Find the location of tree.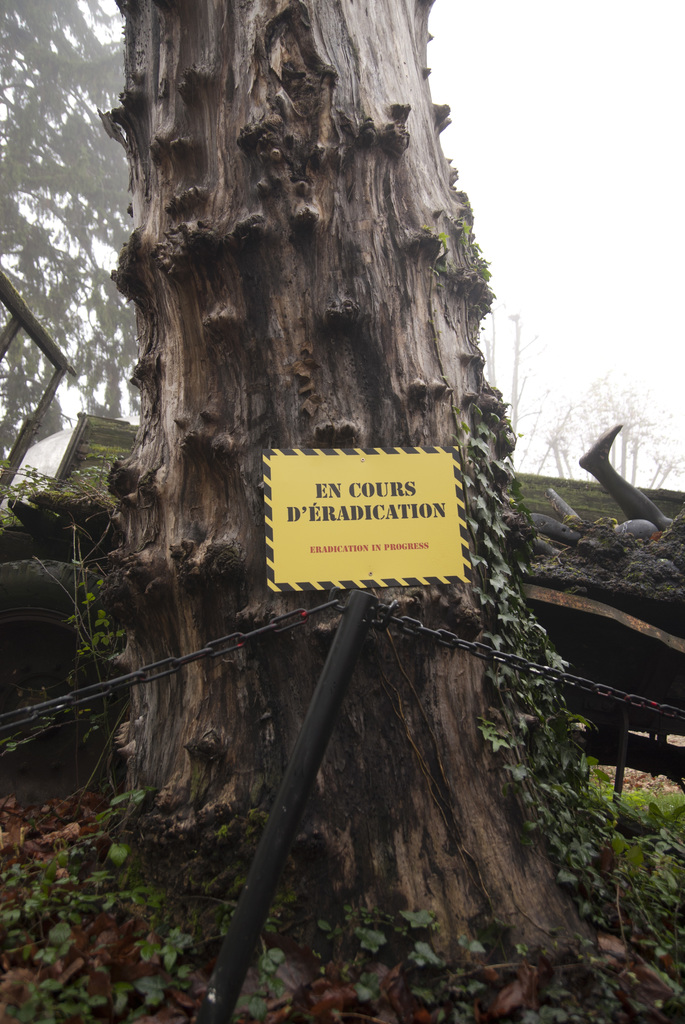
Location: l=0, t=0, r=145, b=466.
